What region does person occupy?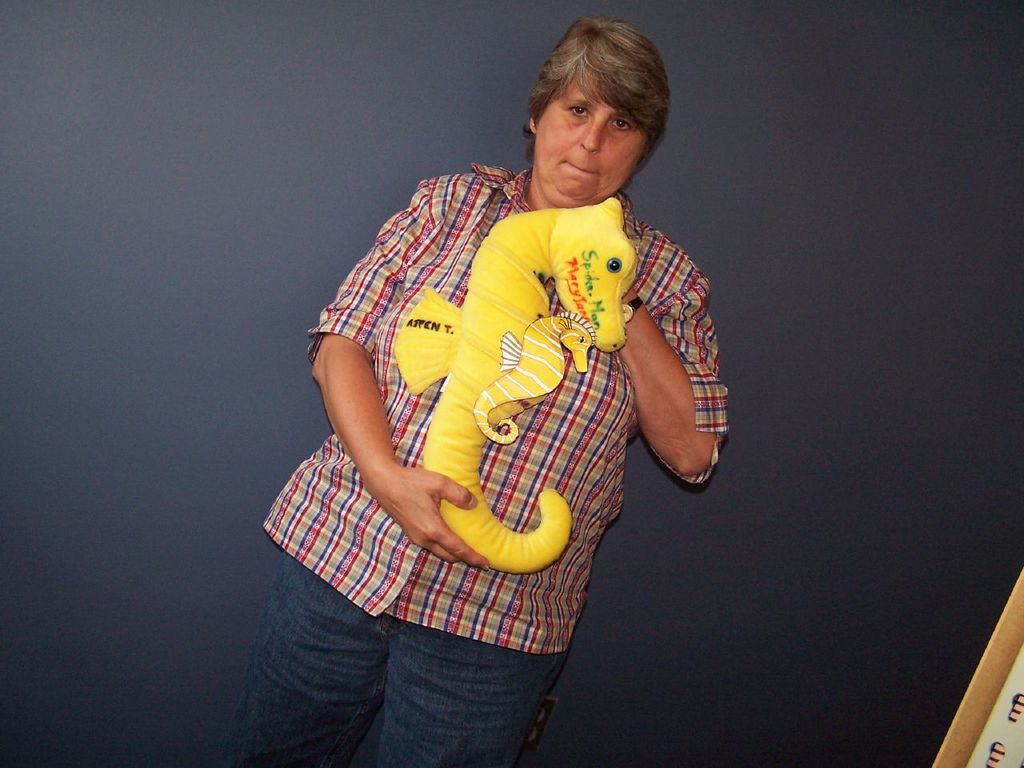
<box>231,14,731,767</box>.
